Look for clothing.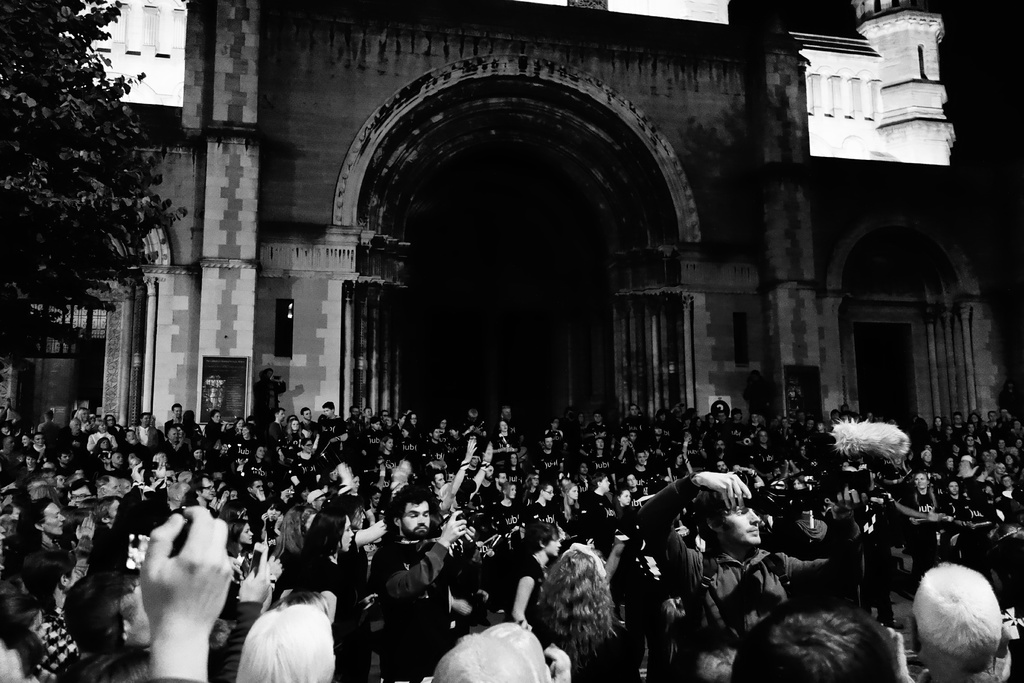
Found: BBox(353, 504, 467, 663).
